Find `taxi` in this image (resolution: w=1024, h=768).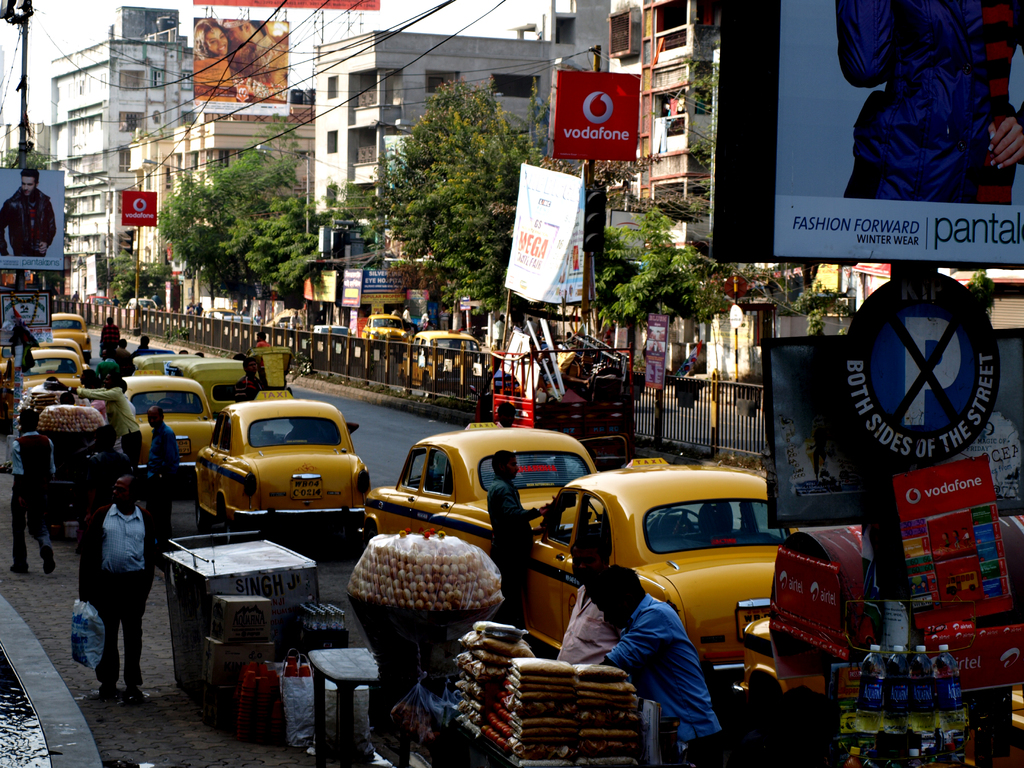
{"x1": 398, "y1": 326, "x2": 487, "y2": 391}.
